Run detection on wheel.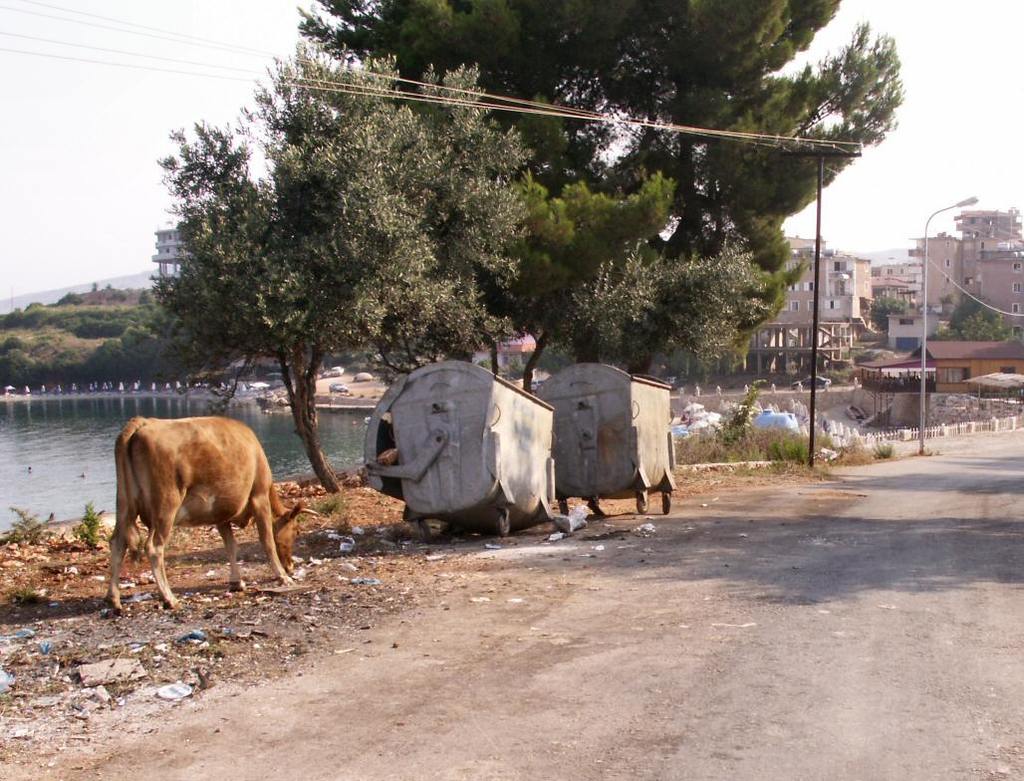
Result: detection(662, 491, 671, 514).
